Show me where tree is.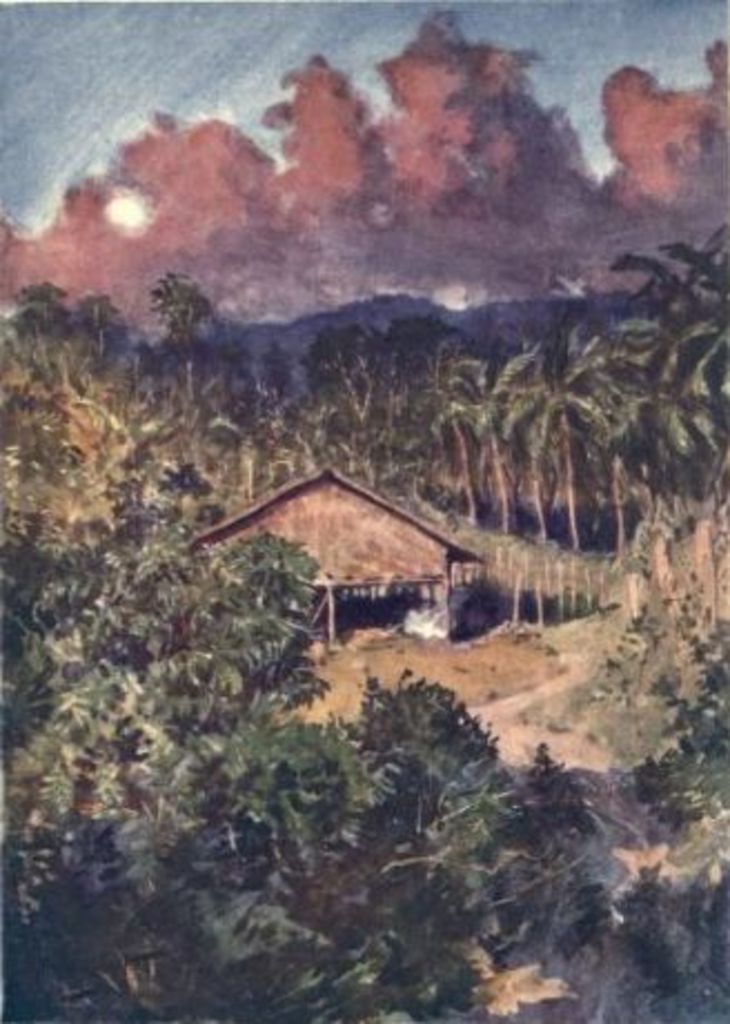
tree is at x1=476, y1=332, x2=543, y2=552.
